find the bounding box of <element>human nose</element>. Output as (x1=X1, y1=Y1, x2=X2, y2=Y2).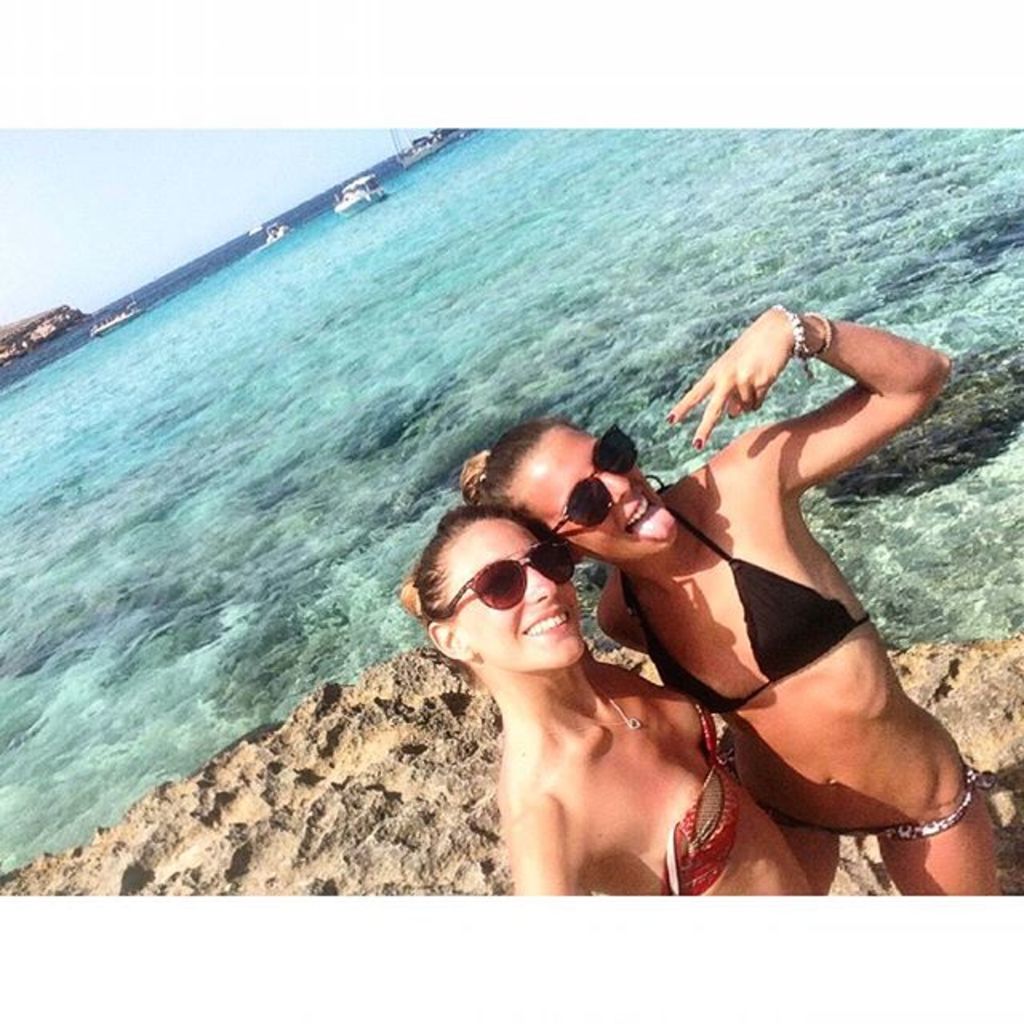
(x1=605, y1=469, x2=634, y2=509).
